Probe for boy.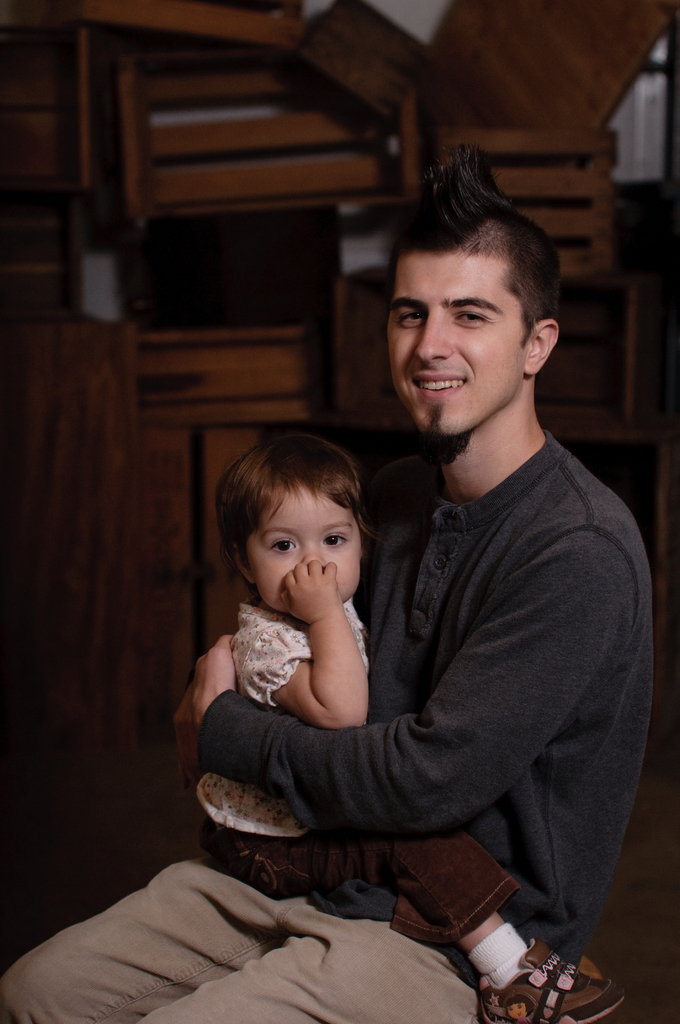
Probe result: box=[165, 408, 640, 1023].
